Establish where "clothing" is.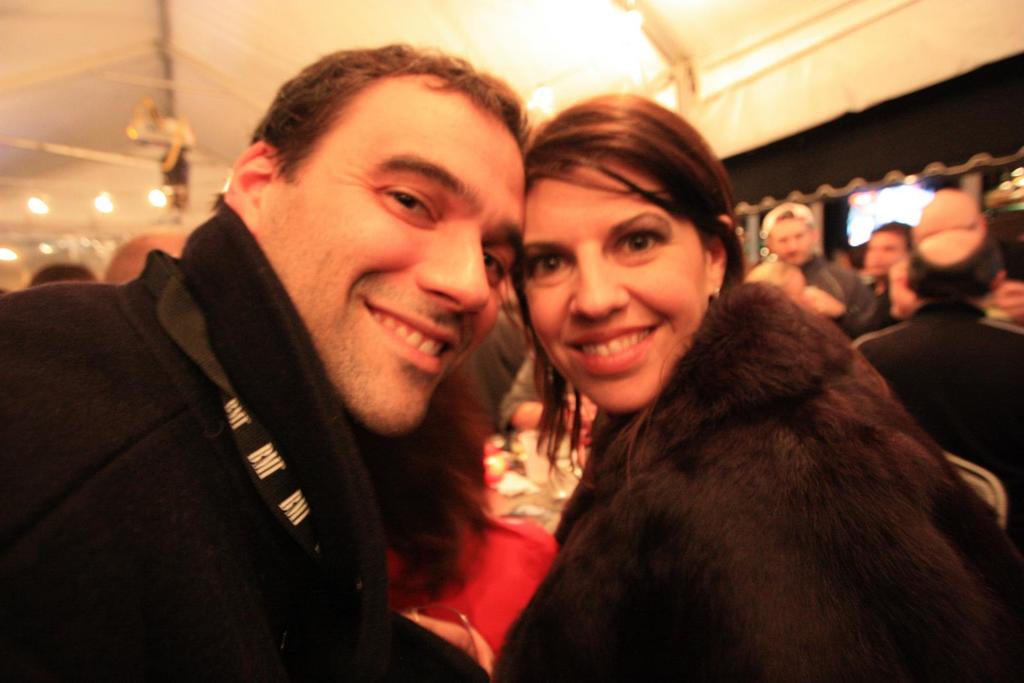
Established at (850, 299, 1023, 547).
